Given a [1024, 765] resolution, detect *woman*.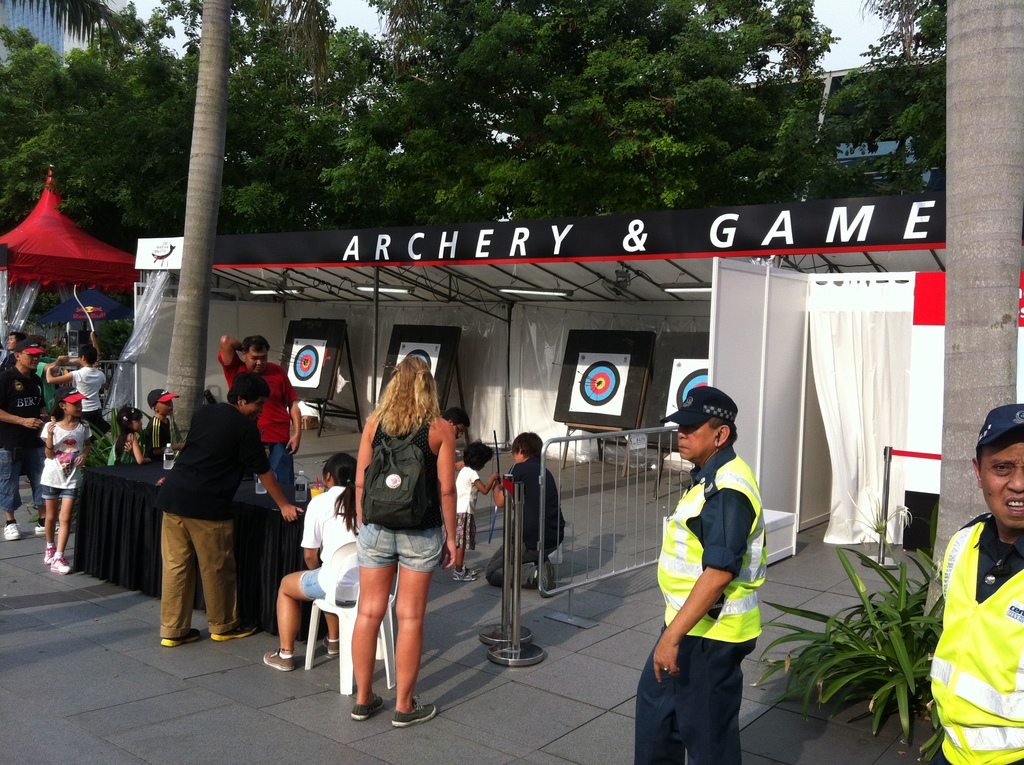
bbox=[44, 342, 116, 437].
